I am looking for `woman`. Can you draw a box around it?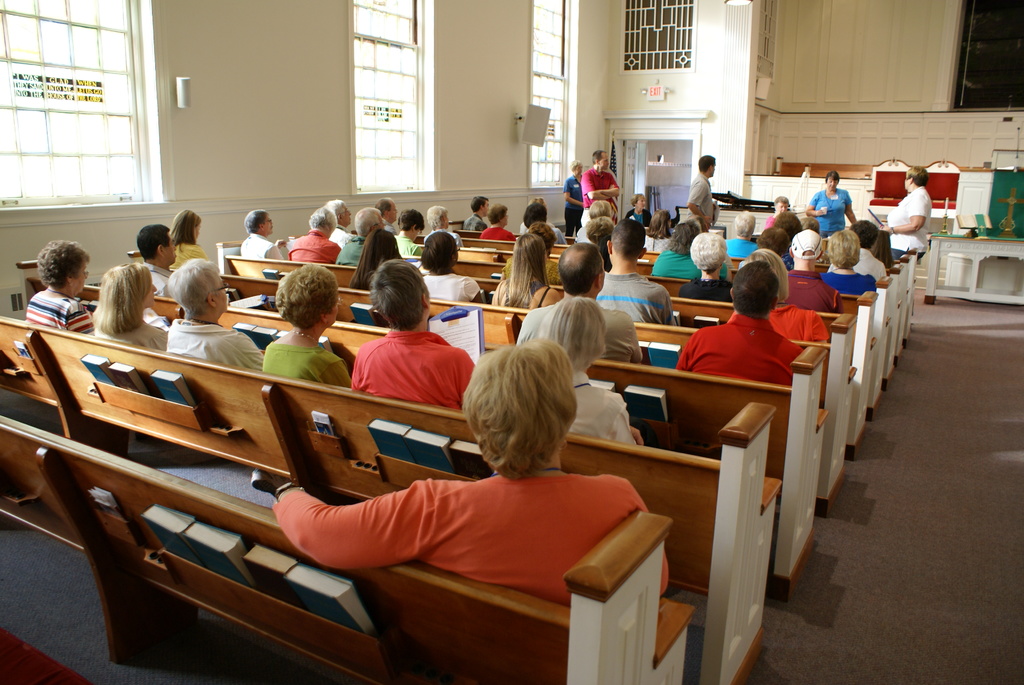
Sure, the bounding box is l=424, t=209, r=464, b=249.
